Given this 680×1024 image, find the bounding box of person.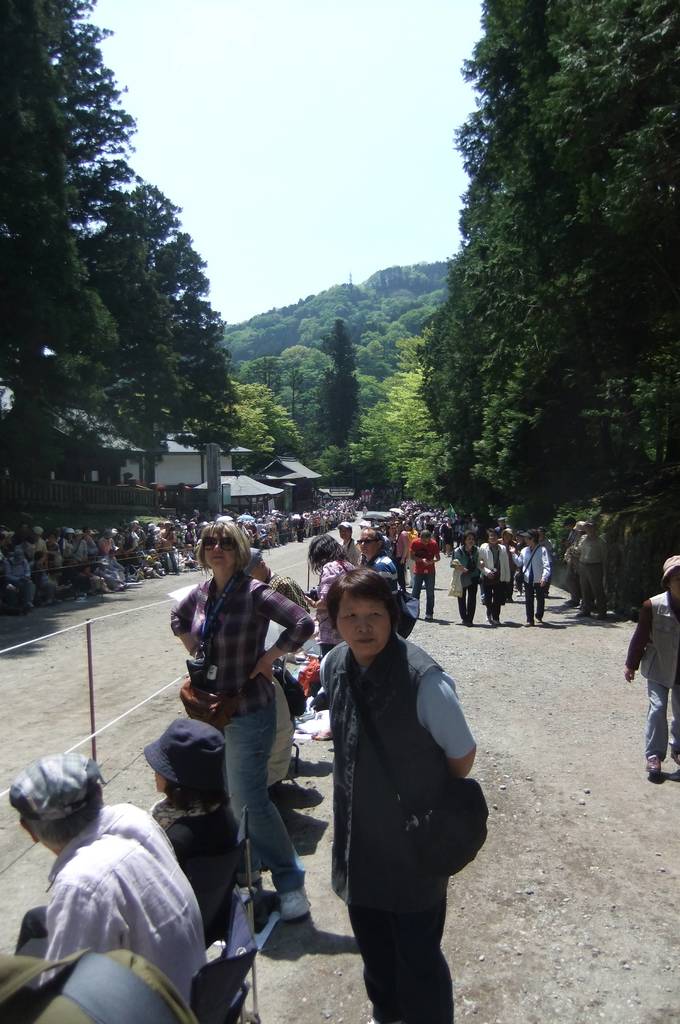
crop(7, 757, 209, 1007).
